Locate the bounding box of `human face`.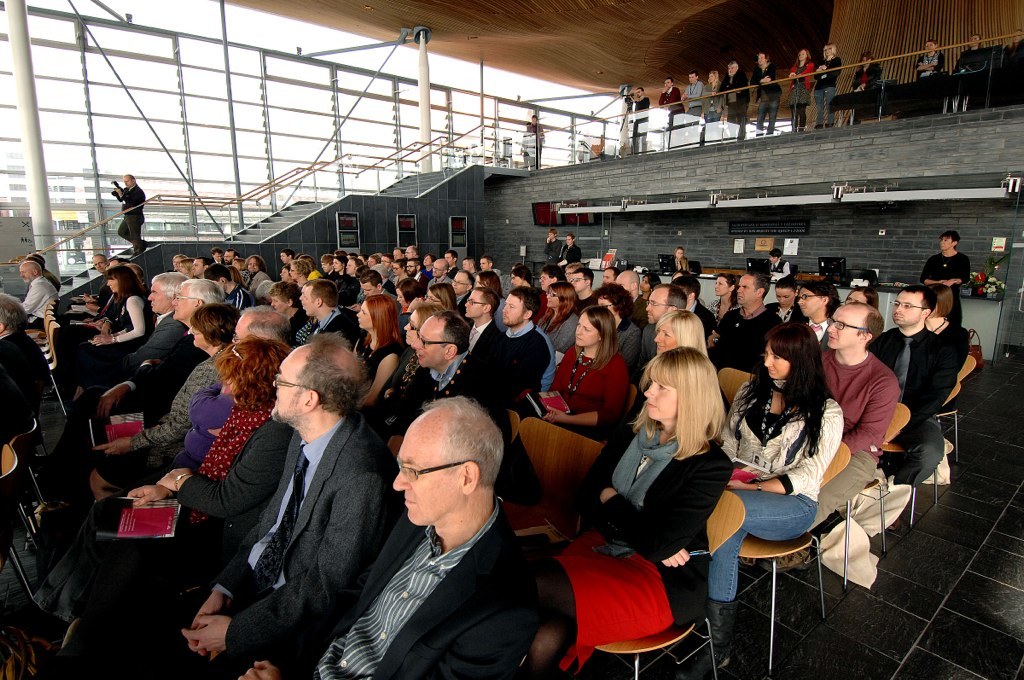
Bounding box: <box>642,371,679,419</box>.
